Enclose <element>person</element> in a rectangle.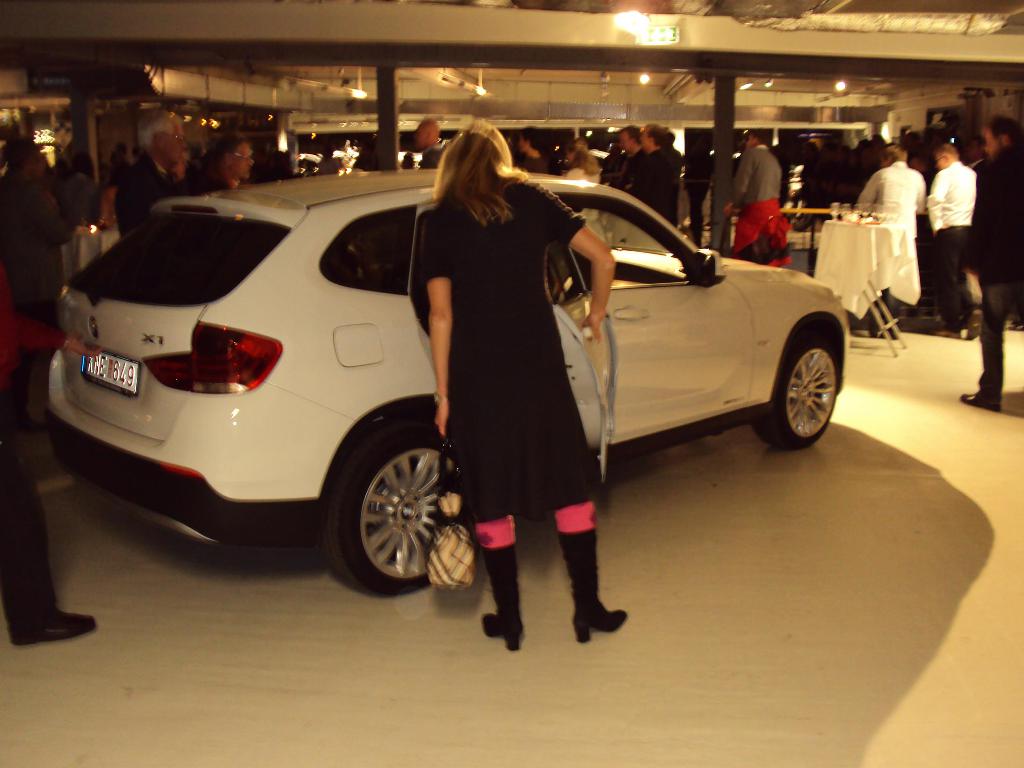
863 140 928 236.
